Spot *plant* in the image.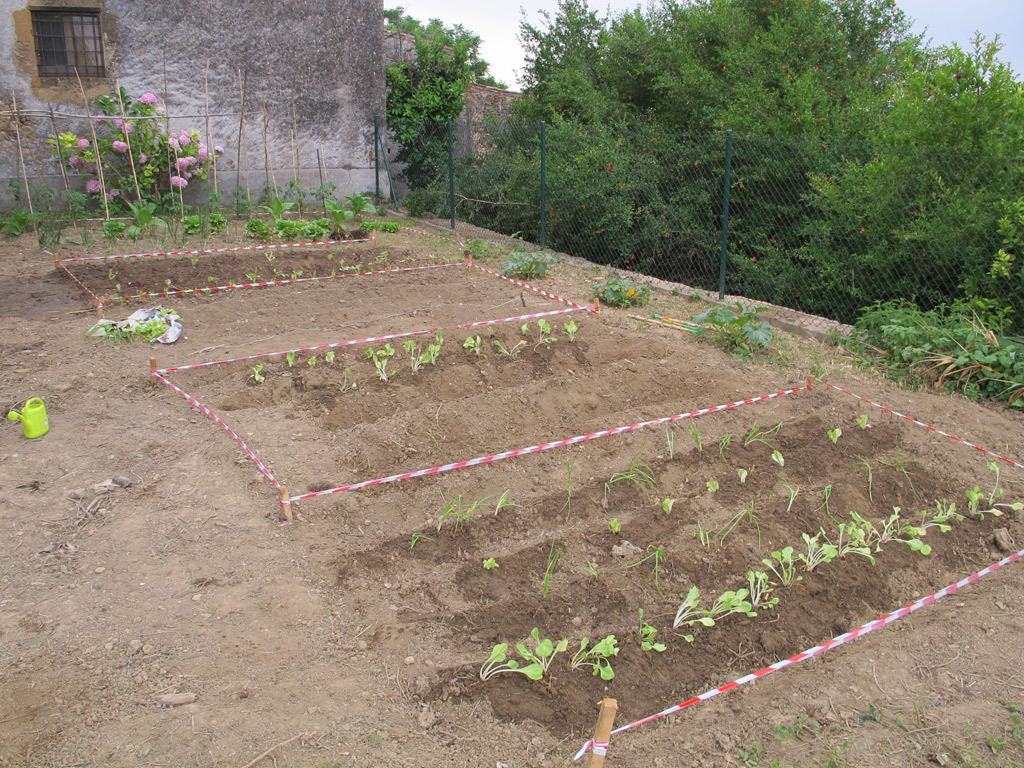
*plant* found at BBox(660, 497, 676, 514).
